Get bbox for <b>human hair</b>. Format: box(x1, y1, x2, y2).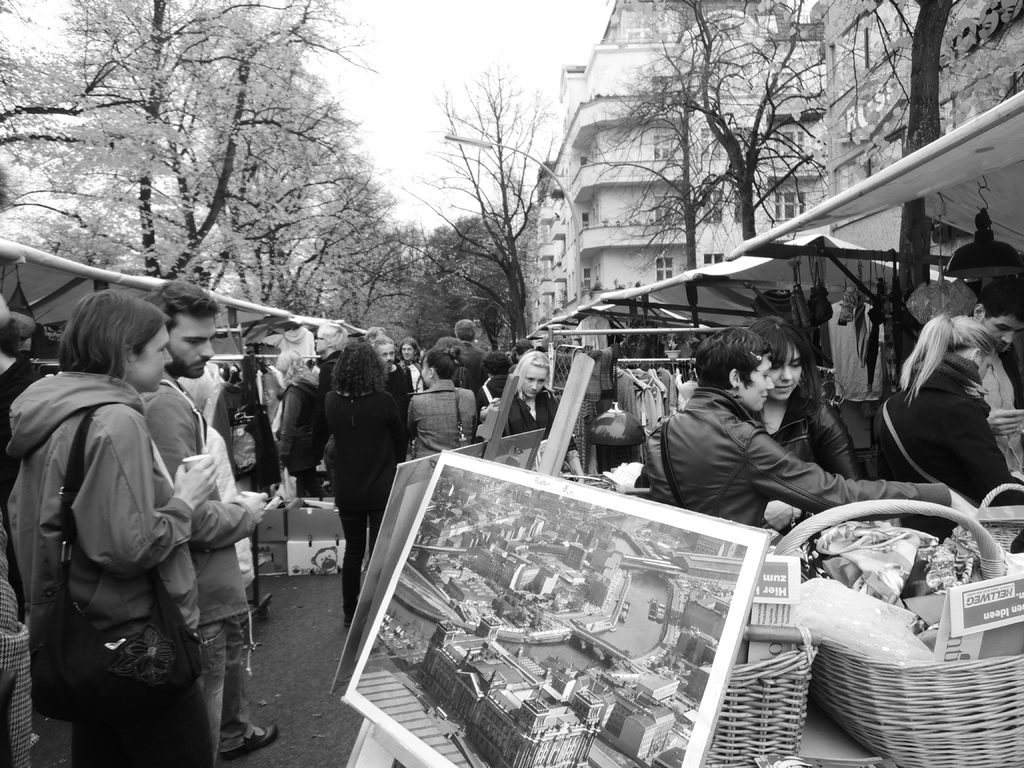
box(319, 319, 347, 349).
